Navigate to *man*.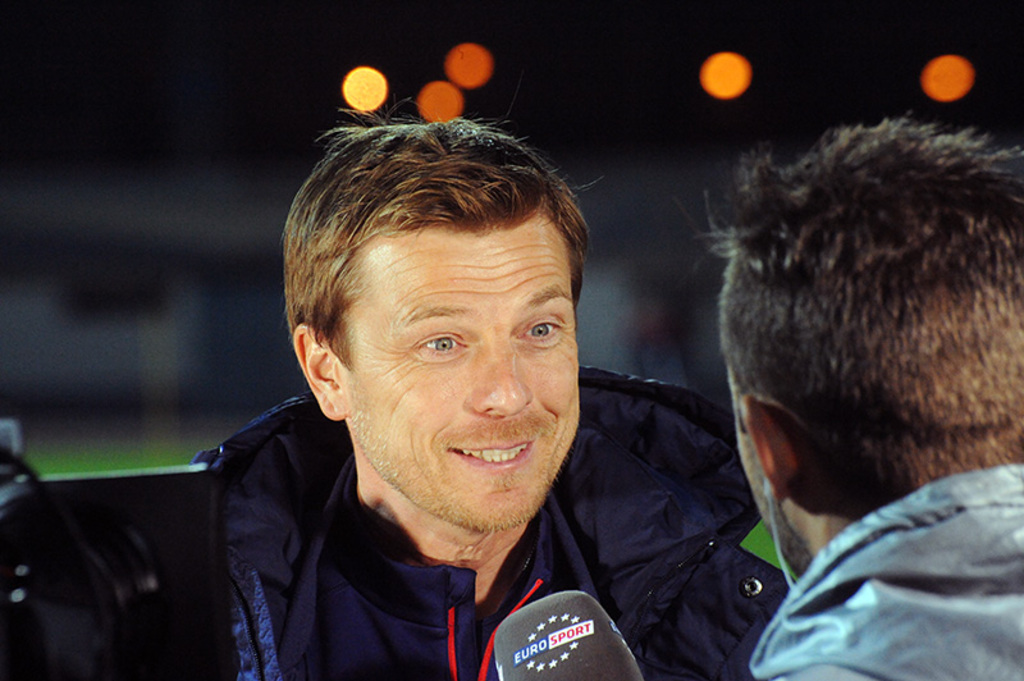
Navigation target: <bbox>695, 108, 1023, 680</bbox>.
